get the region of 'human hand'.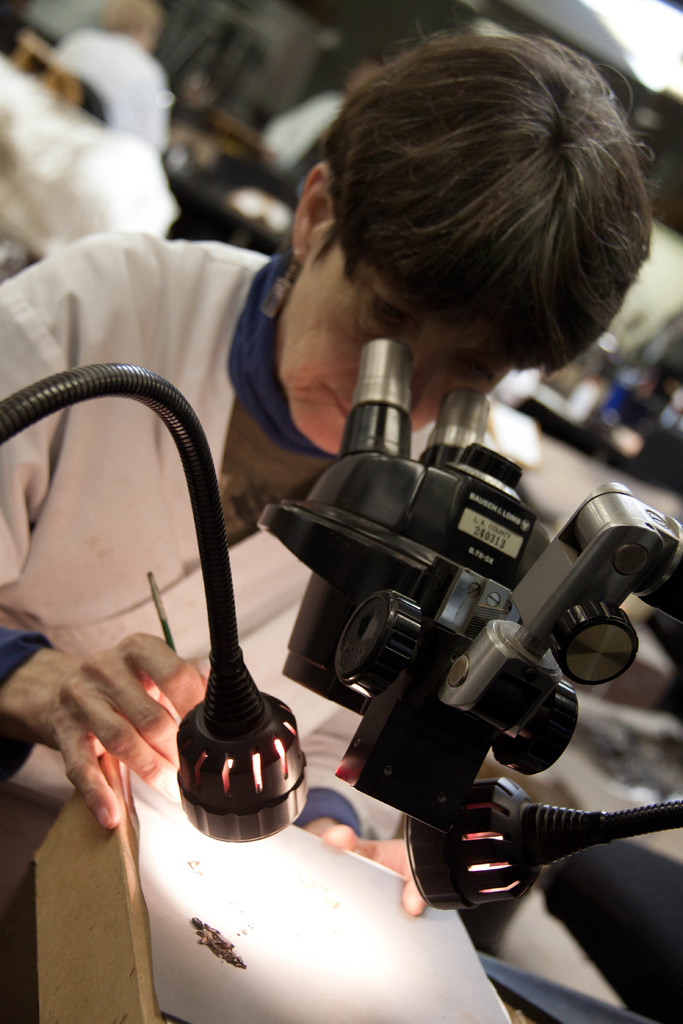
(x1=38, y1=619, x2=187, y2=851).
